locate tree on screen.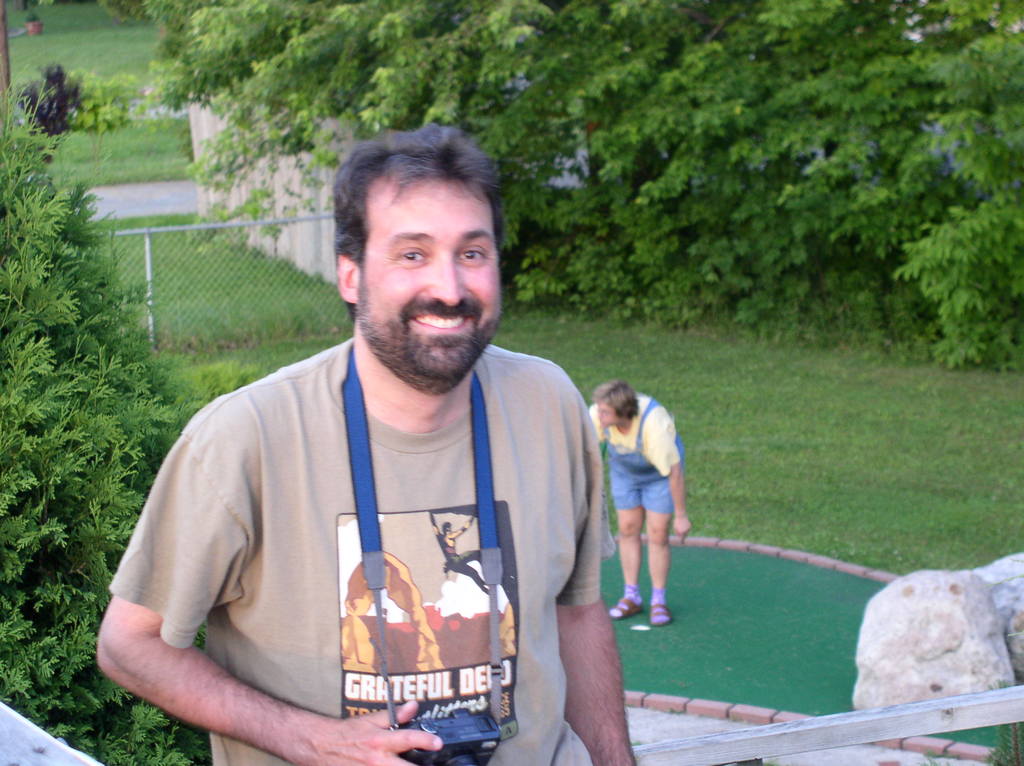
On screen at box=[186, 3, 1023, 342].
